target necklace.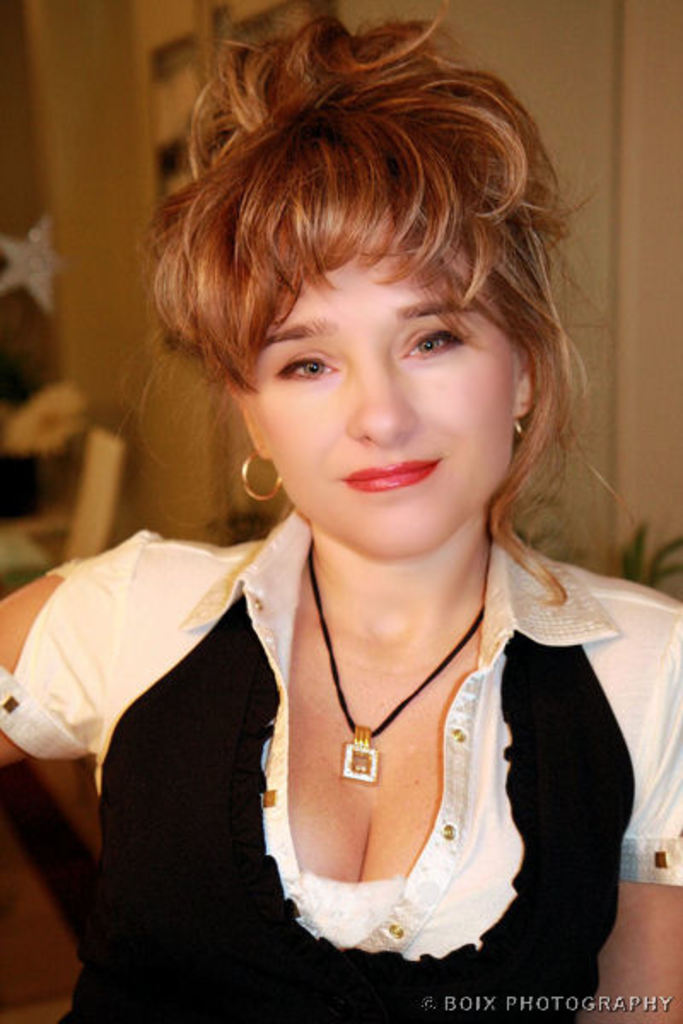
Target region: [x1=311, y1=551, x2=487, y2=788].
